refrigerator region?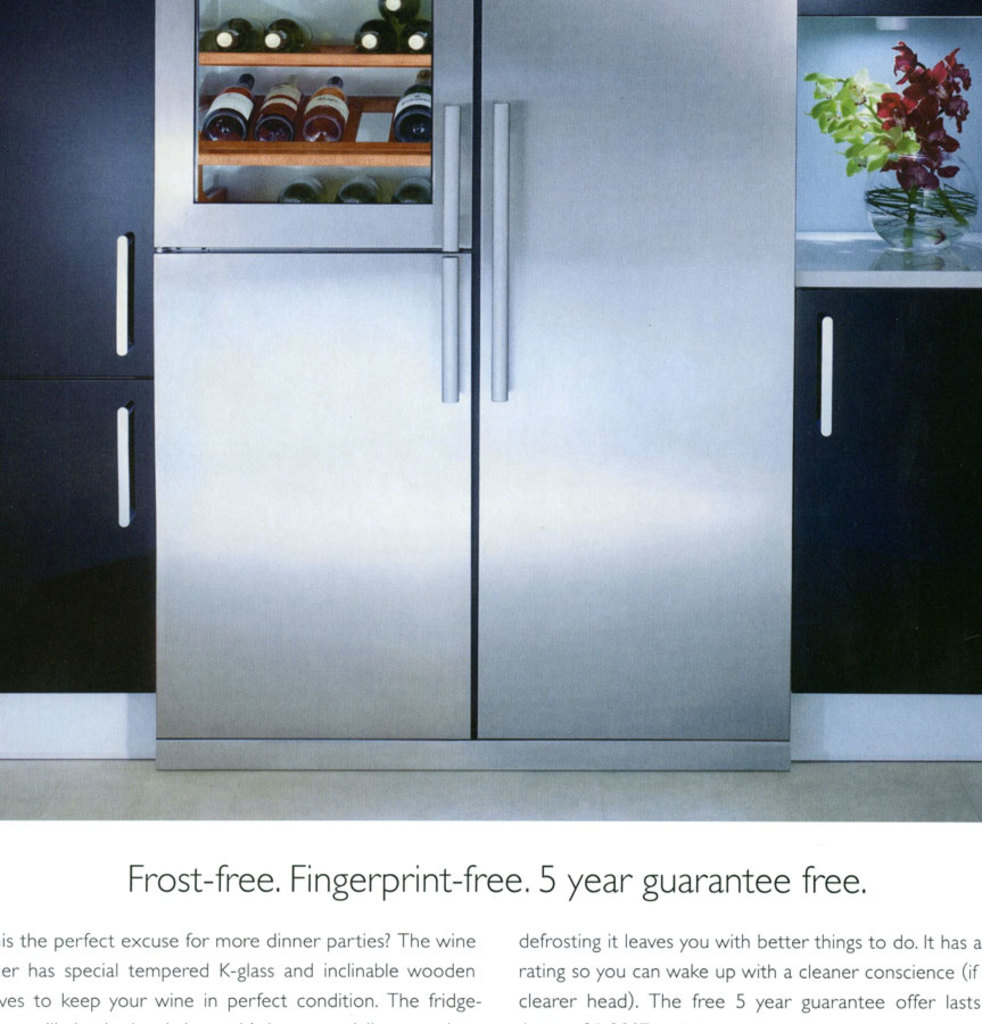
select_region(134, 0, 810, 777)
